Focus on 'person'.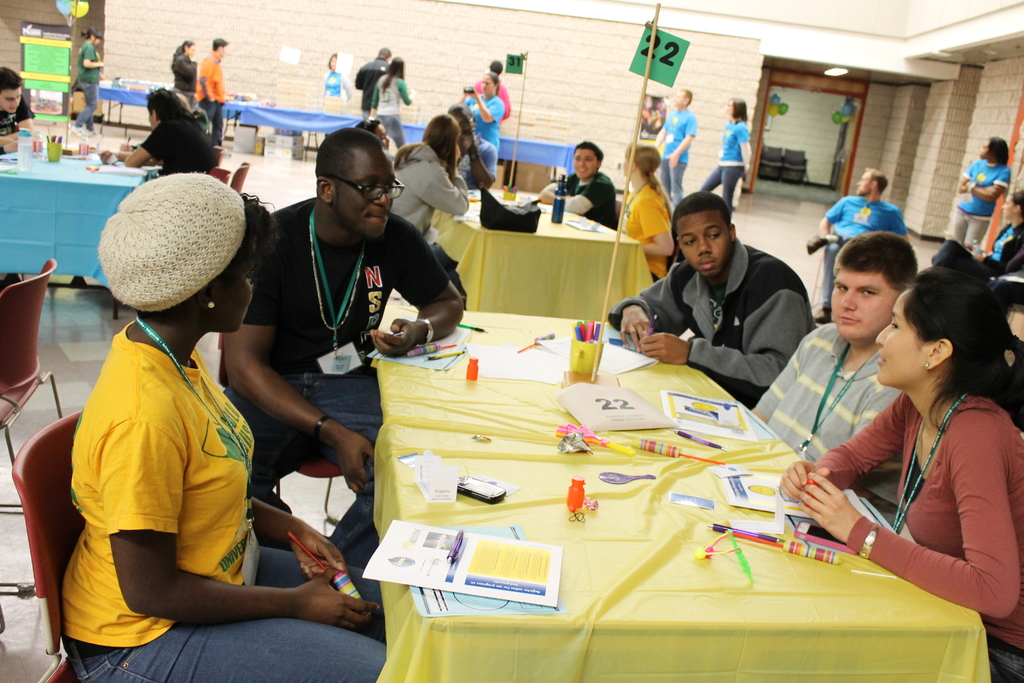
Focused at (456, 70, 502, 148).
